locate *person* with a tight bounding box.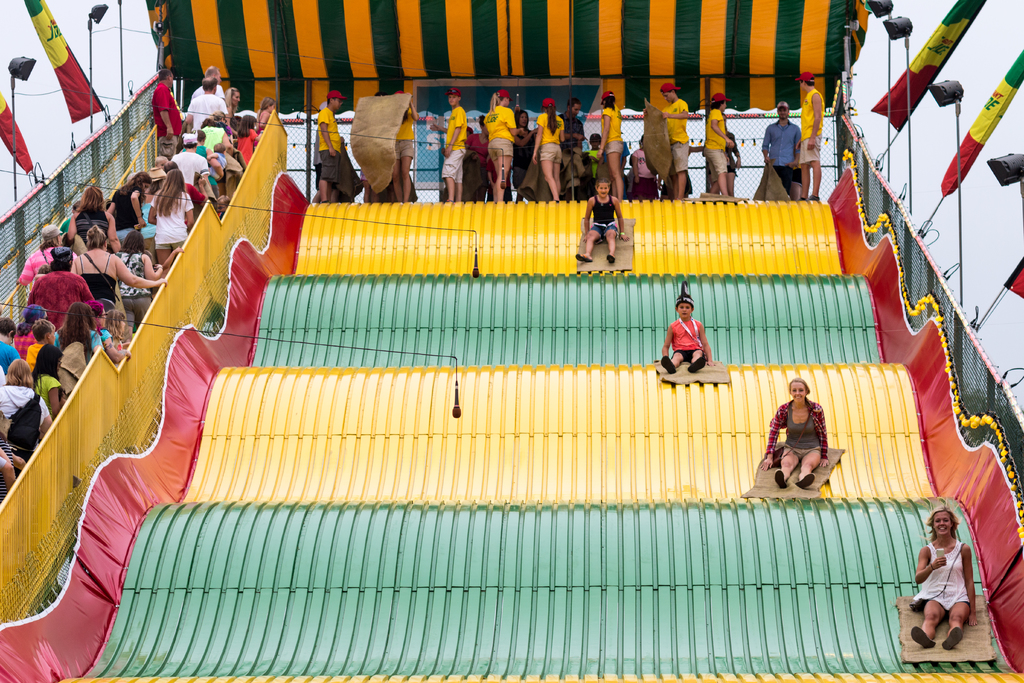
(left=575, top=180, right=626, bottom=267).
